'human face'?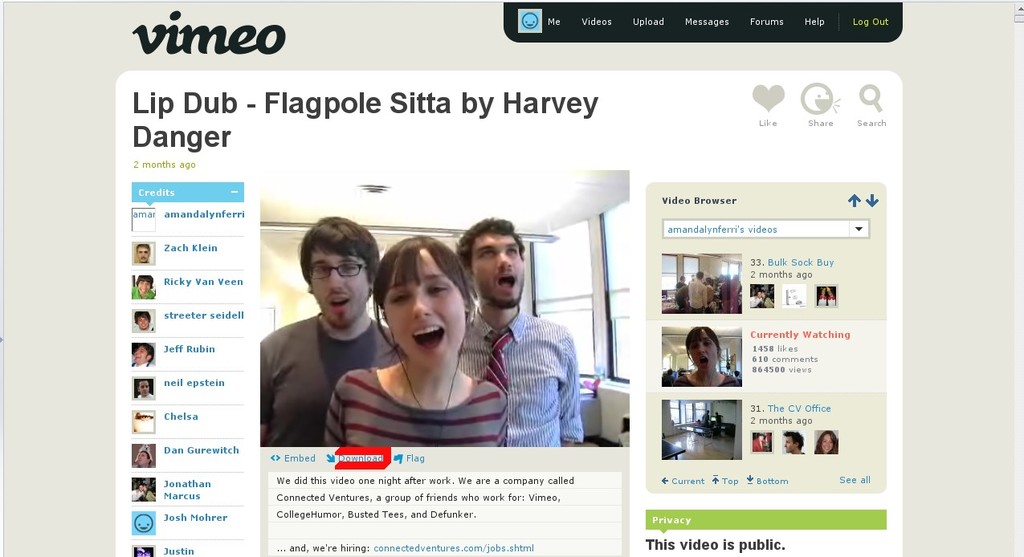
<bbox>686, 335, 720, 375</bbox>
